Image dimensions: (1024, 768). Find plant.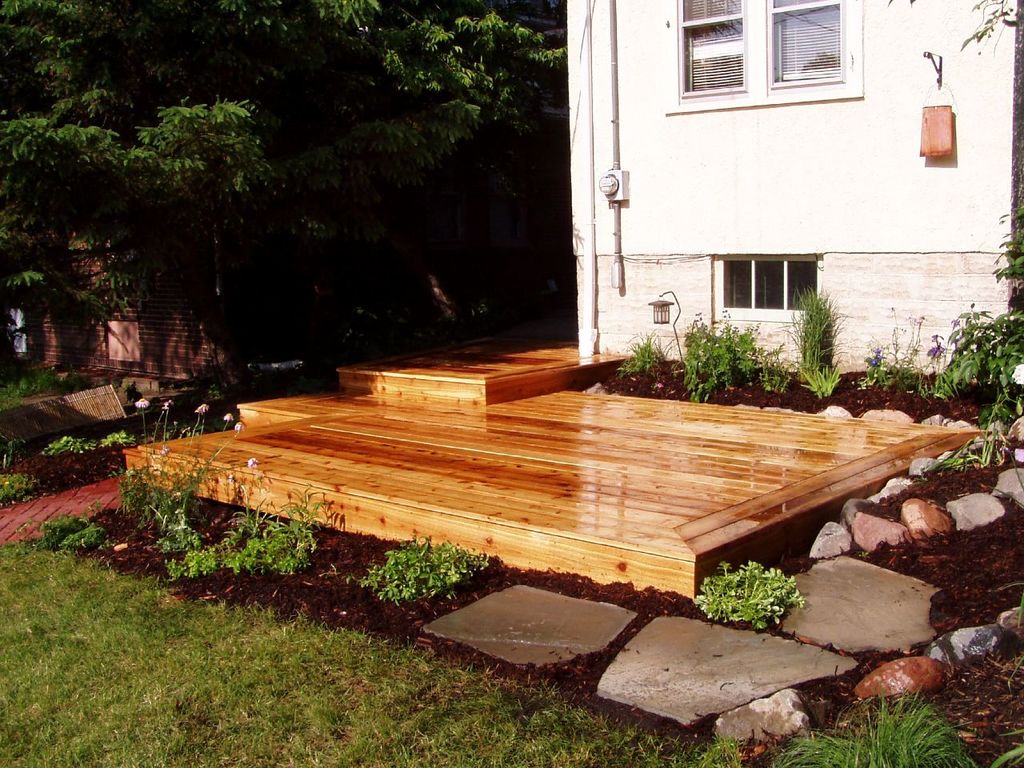
x1=16, y1=502, x2=112, y2=558.
